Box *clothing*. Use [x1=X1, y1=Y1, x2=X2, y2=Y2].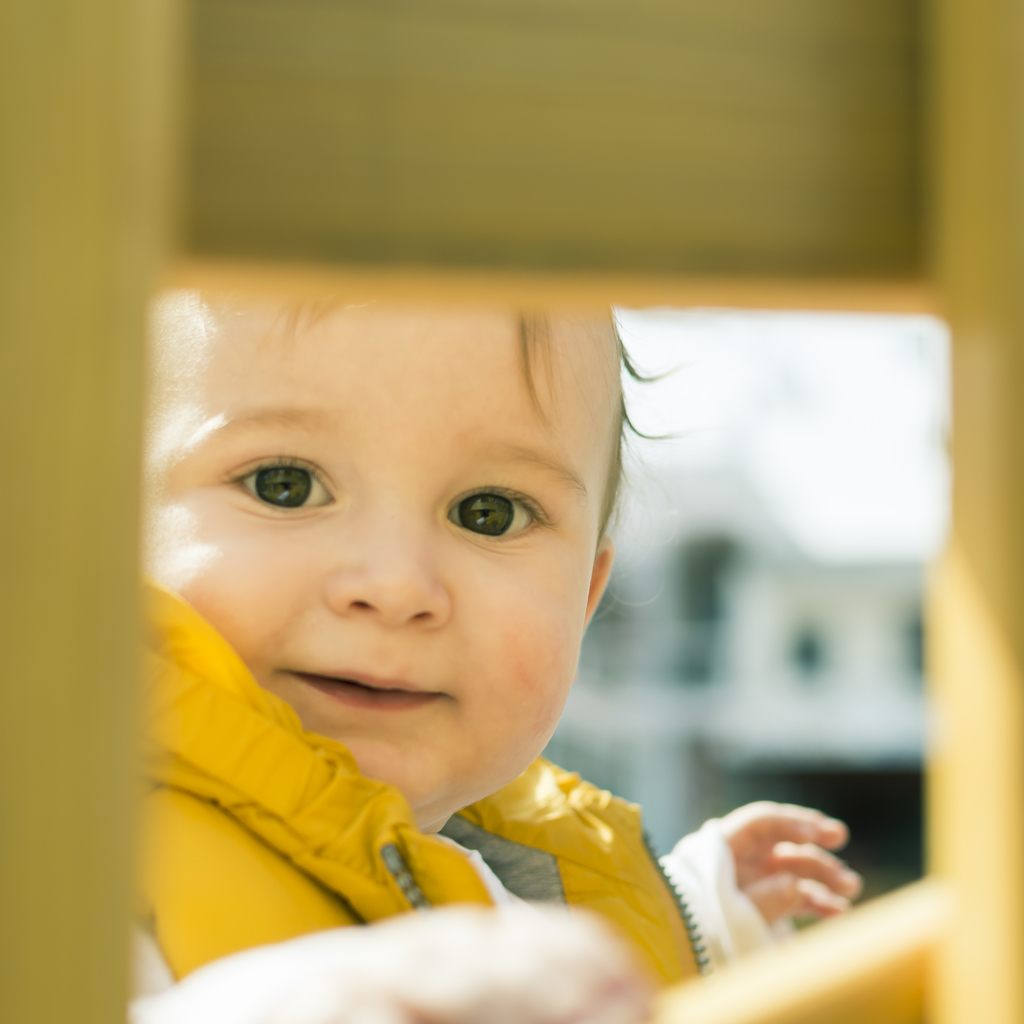
[x1=95, y1=548, x2=798, y2=997].
